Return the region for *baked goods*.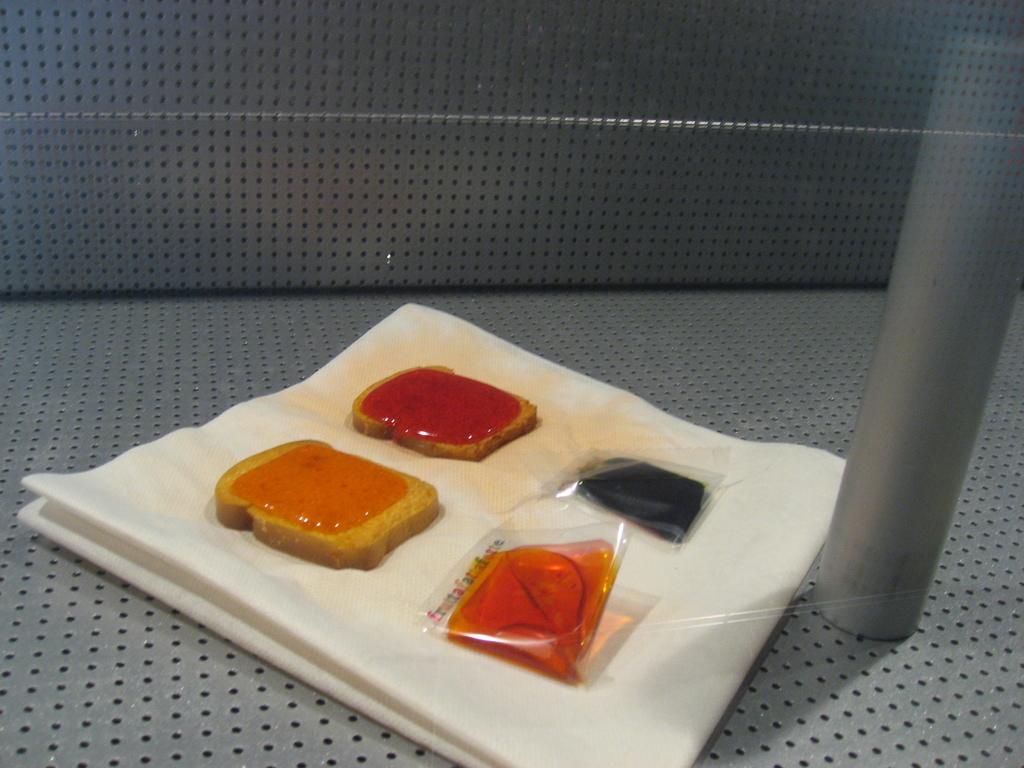
445:543:619:688.
